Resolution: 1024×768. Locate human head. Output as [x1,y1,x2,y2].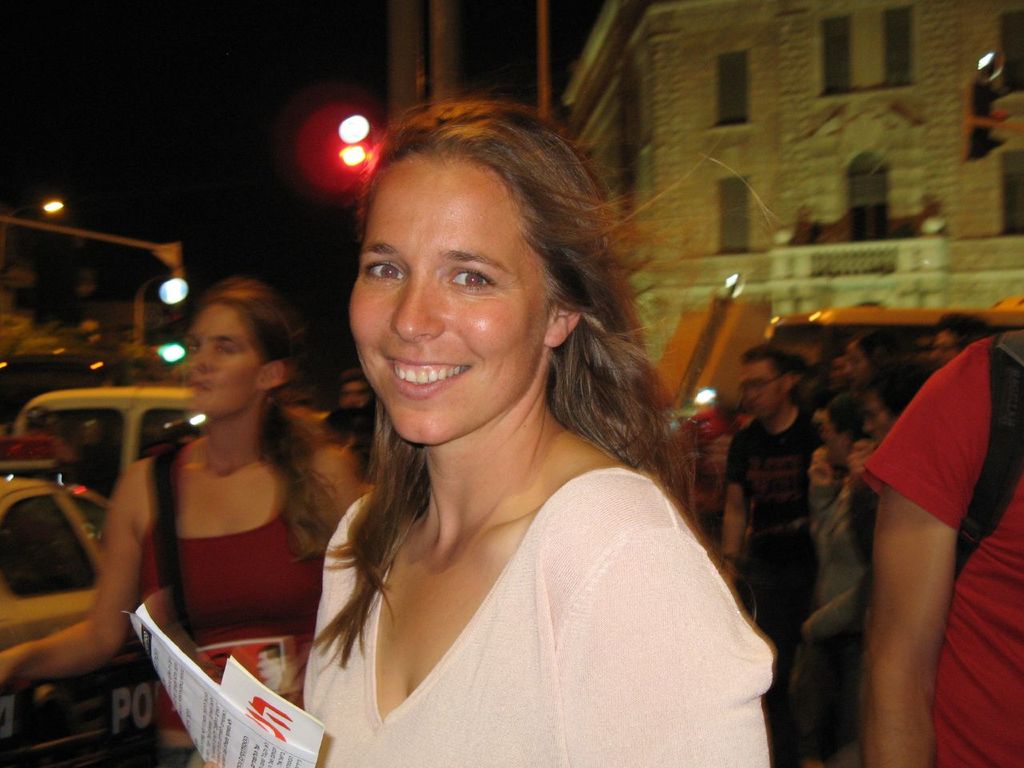
[182,288,295,422].
